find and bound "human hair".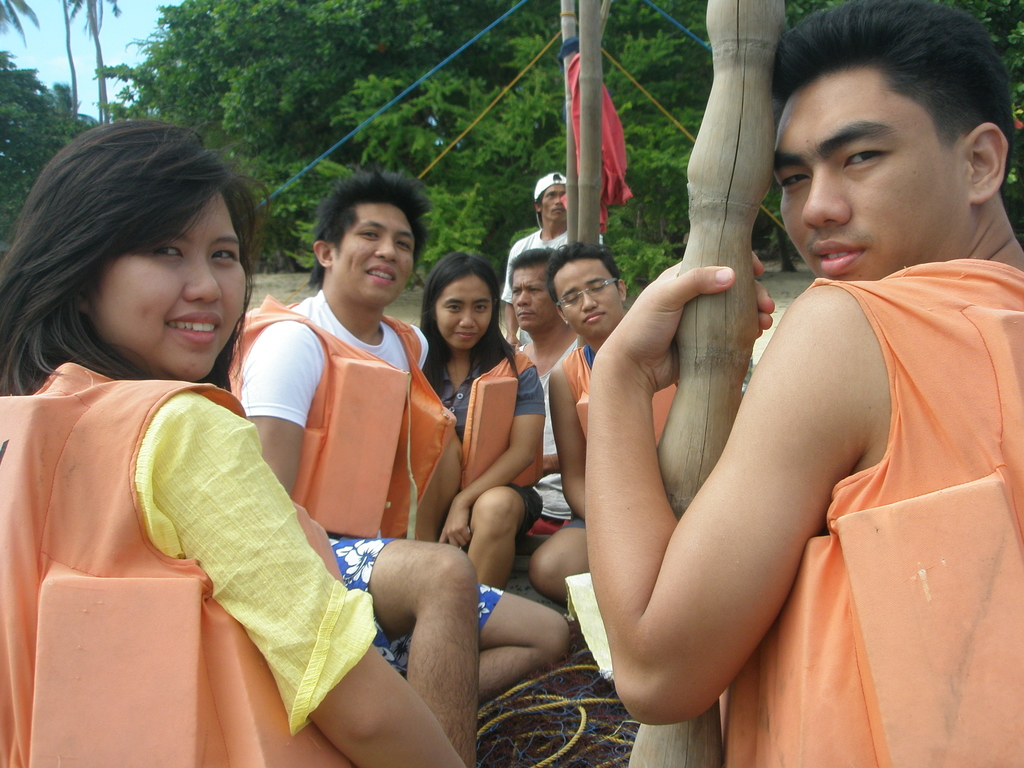
Bound: region(305, 168, 435, 280).
